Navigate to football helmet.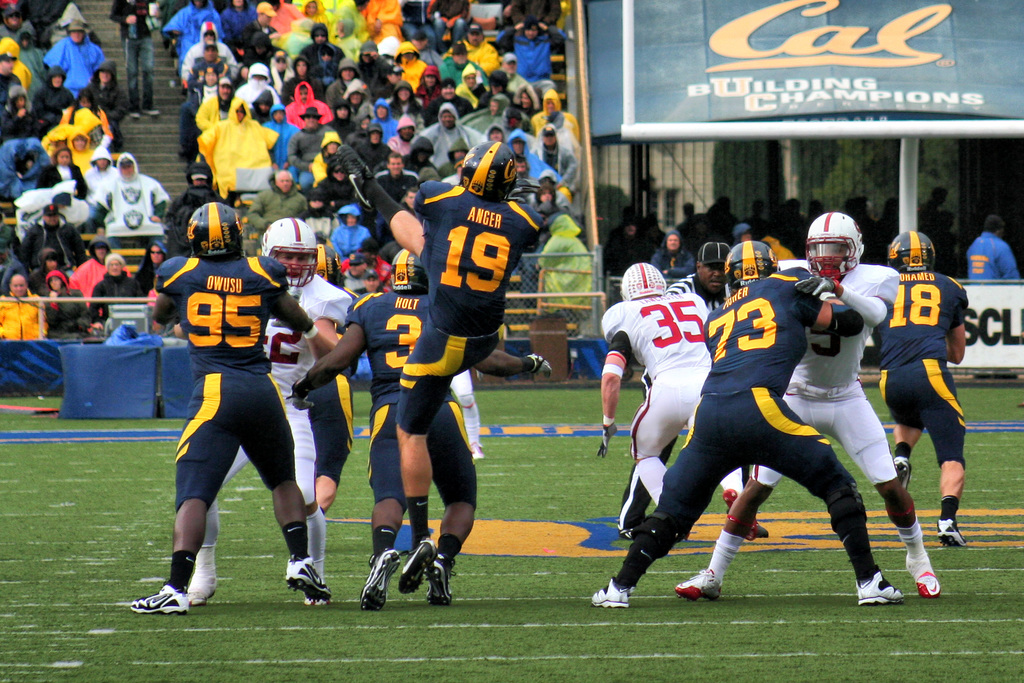
Navigation target: x1=881, y1=229, x2=937, y2=272.
